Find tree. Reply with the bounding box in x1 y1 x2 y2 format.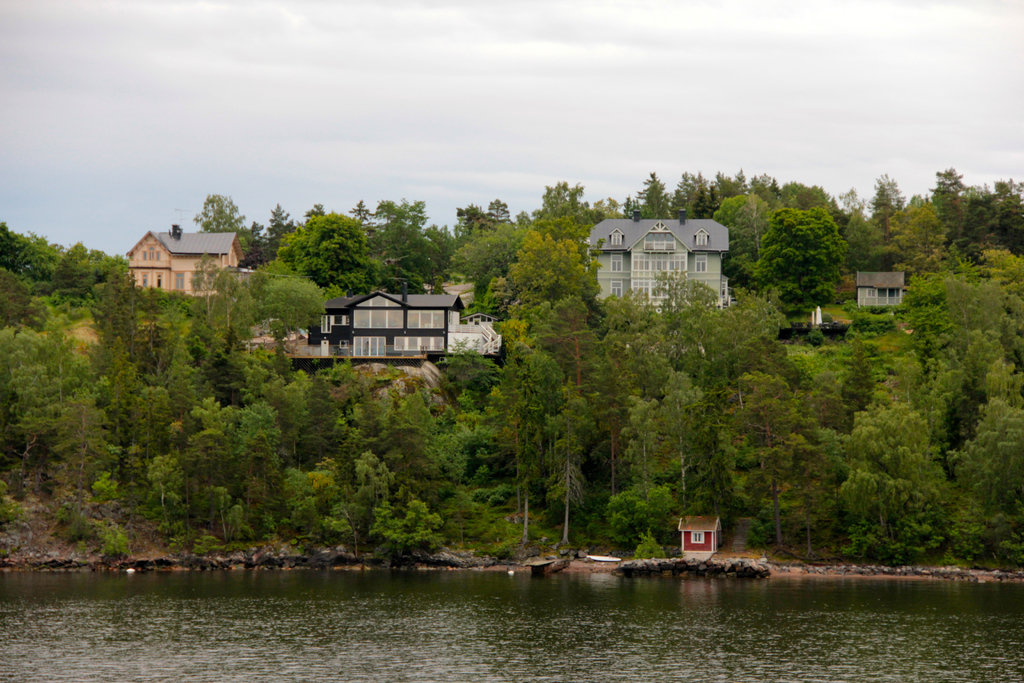
533 176 583 227.
